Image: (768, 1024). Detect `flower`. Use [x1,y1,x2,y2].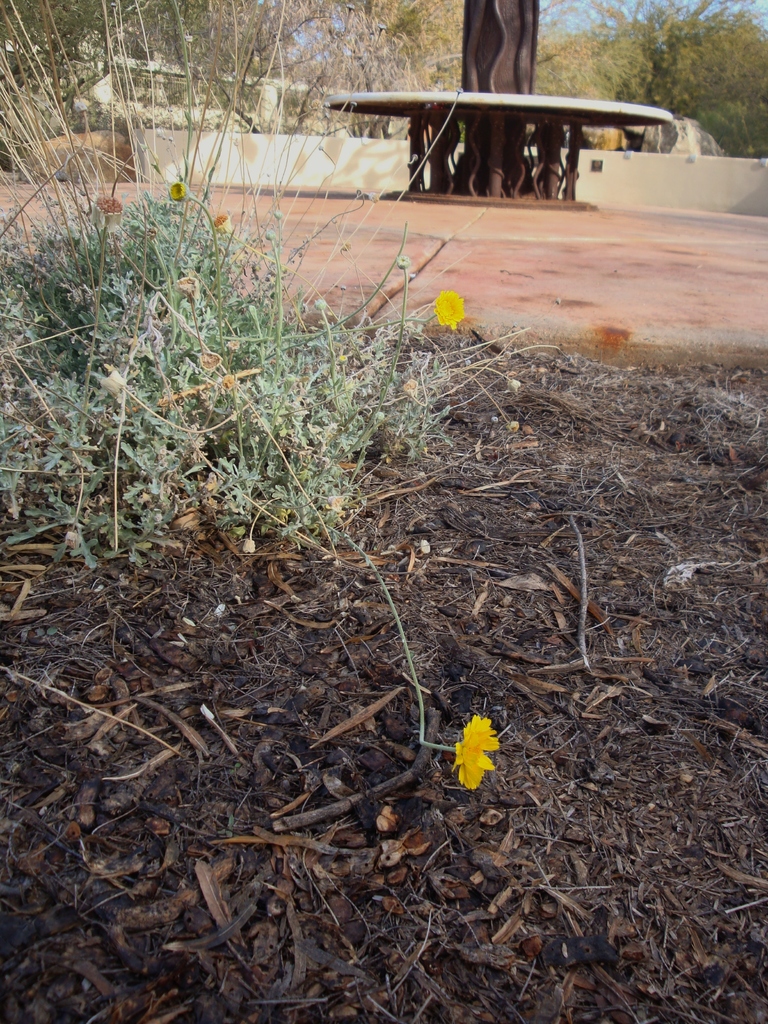
[456,738,489,790].
